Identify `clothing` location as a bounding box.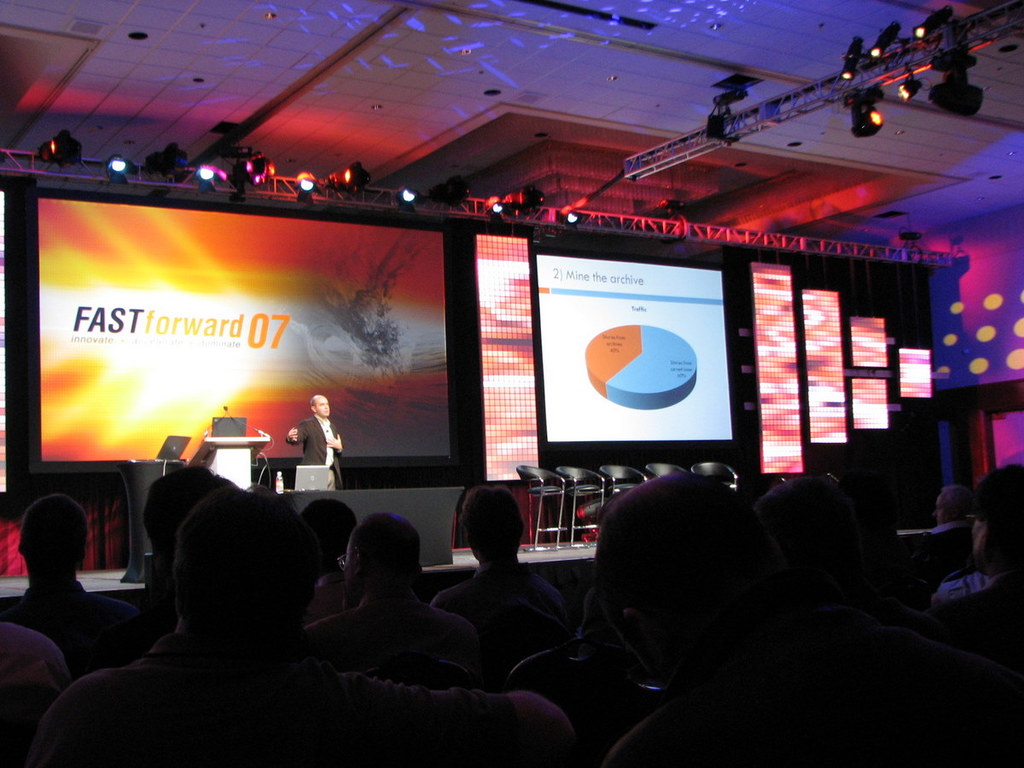
(left=283, top=413, right=342, bottom=489).
